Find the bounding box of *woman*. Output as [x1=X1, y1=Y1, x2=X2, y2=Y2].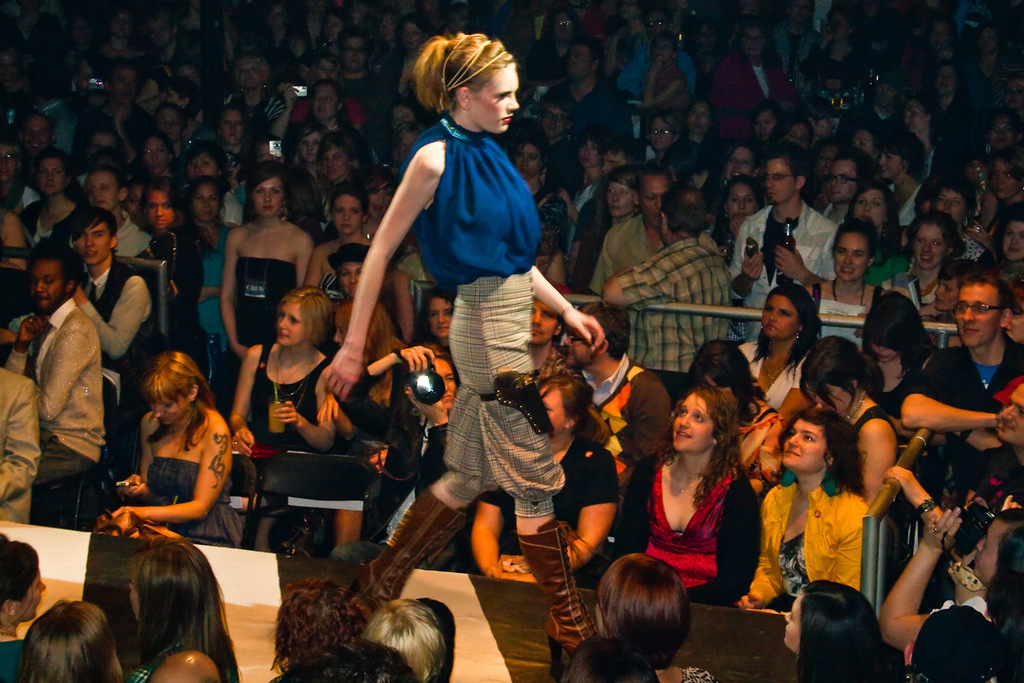
[x1=218, y1=157, x2=321, y2=442].
